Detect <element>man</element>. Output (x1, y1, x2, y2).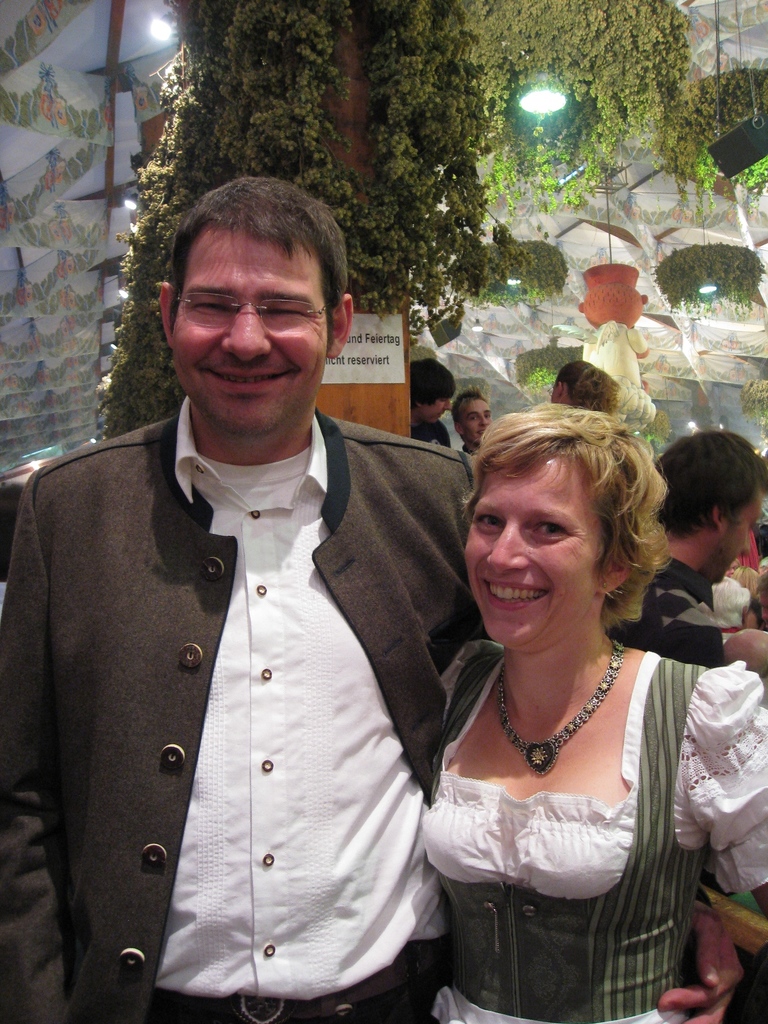
(596, 428, 767, 667).
